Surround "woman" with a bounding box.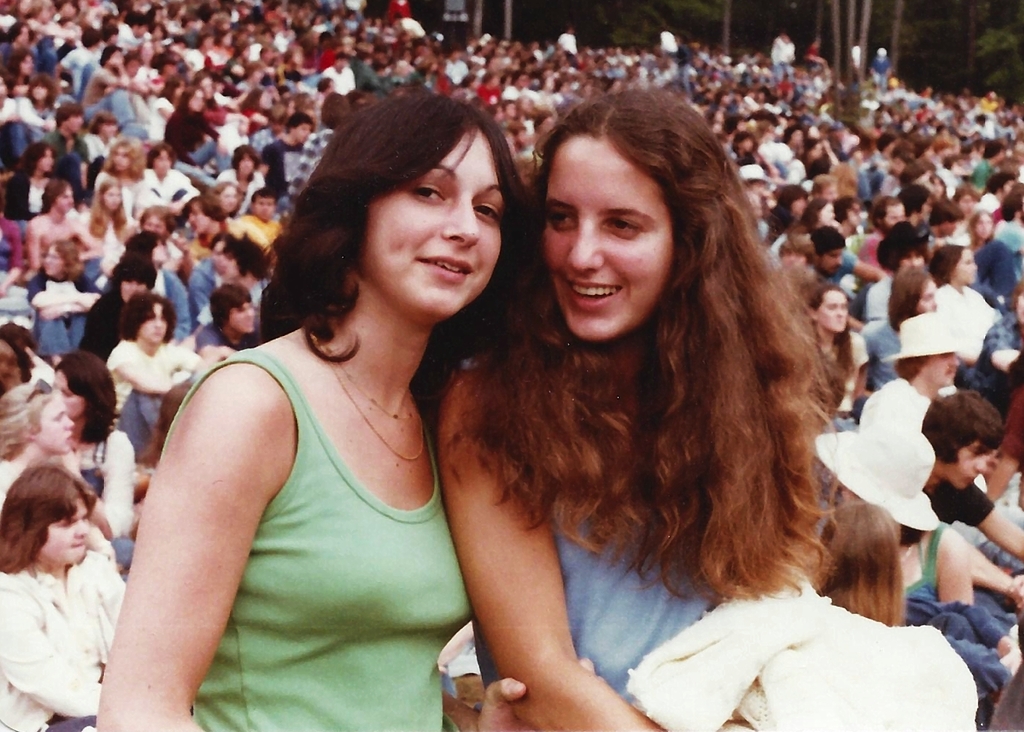
box=[86, 176, 127, 239].
